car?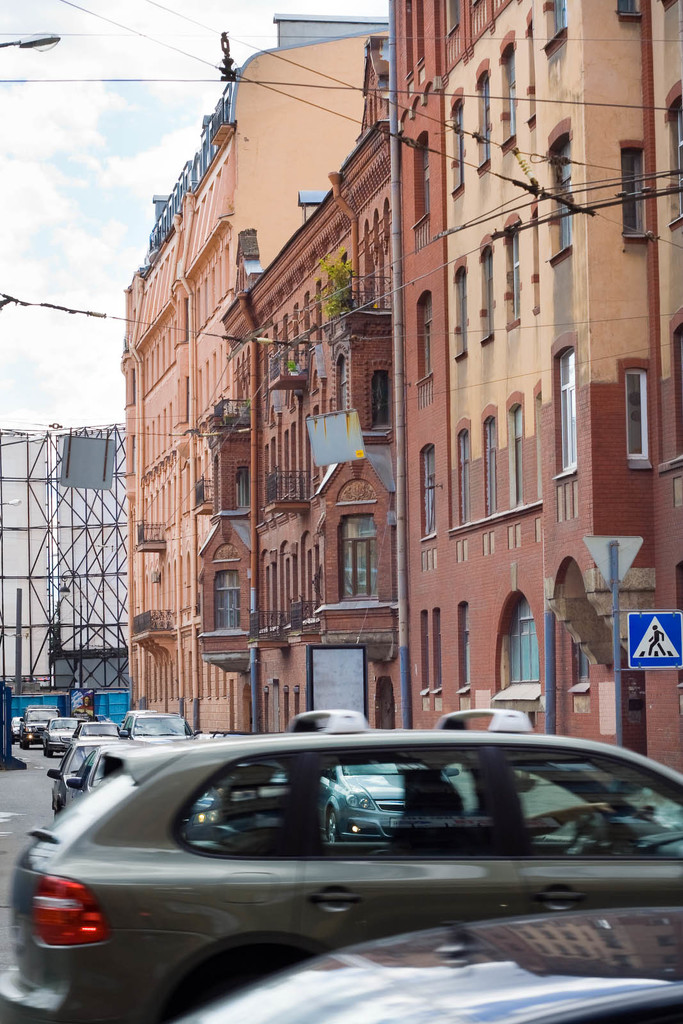
<bbox>72, 720, 117, 755</bbox>
